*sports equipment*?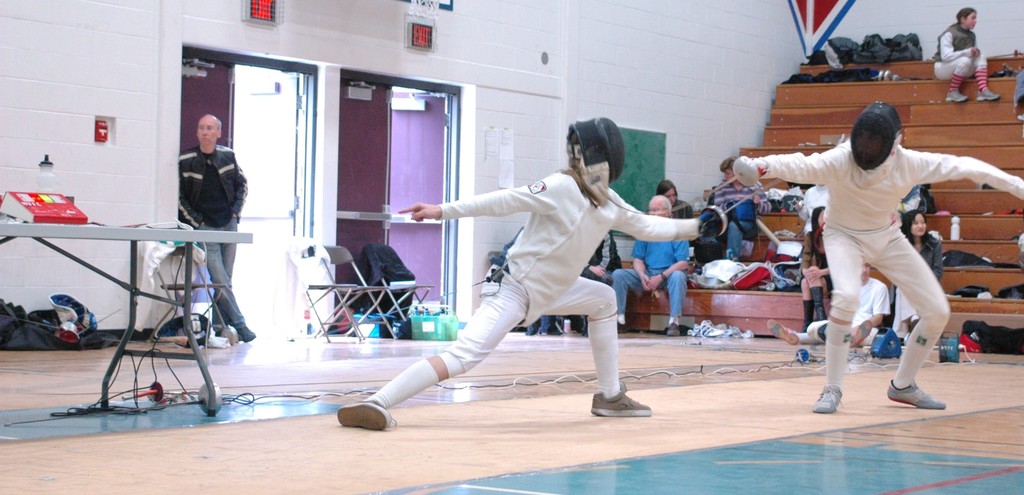
<box>566,116,623,210</box>
